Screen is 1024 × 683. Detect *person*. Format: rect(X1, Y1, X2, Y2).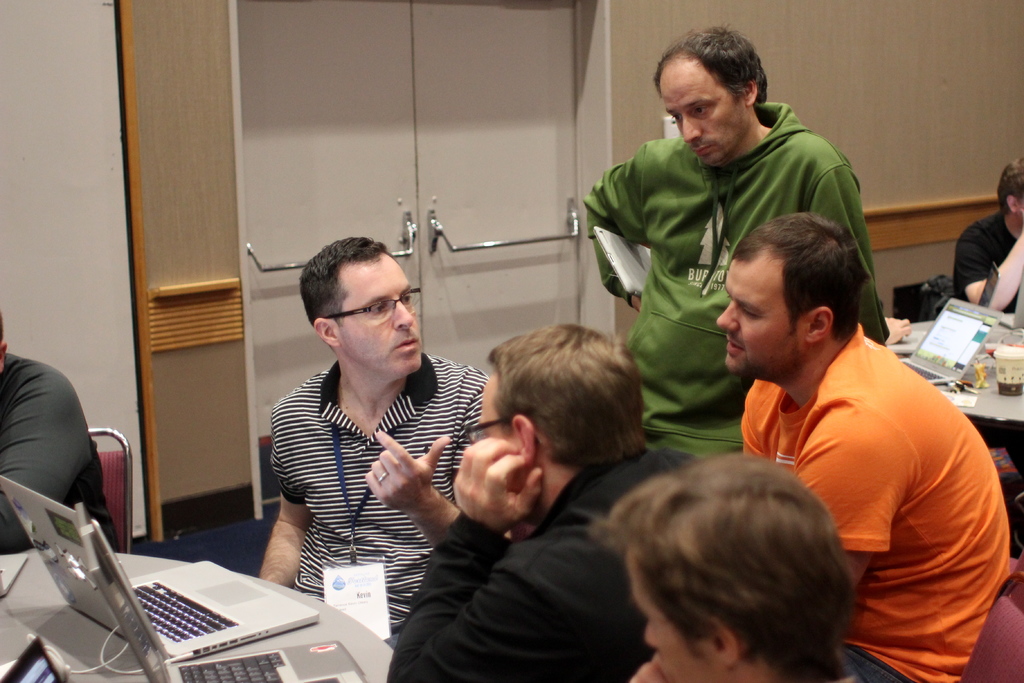
rect(0, 315, 115, 572).
